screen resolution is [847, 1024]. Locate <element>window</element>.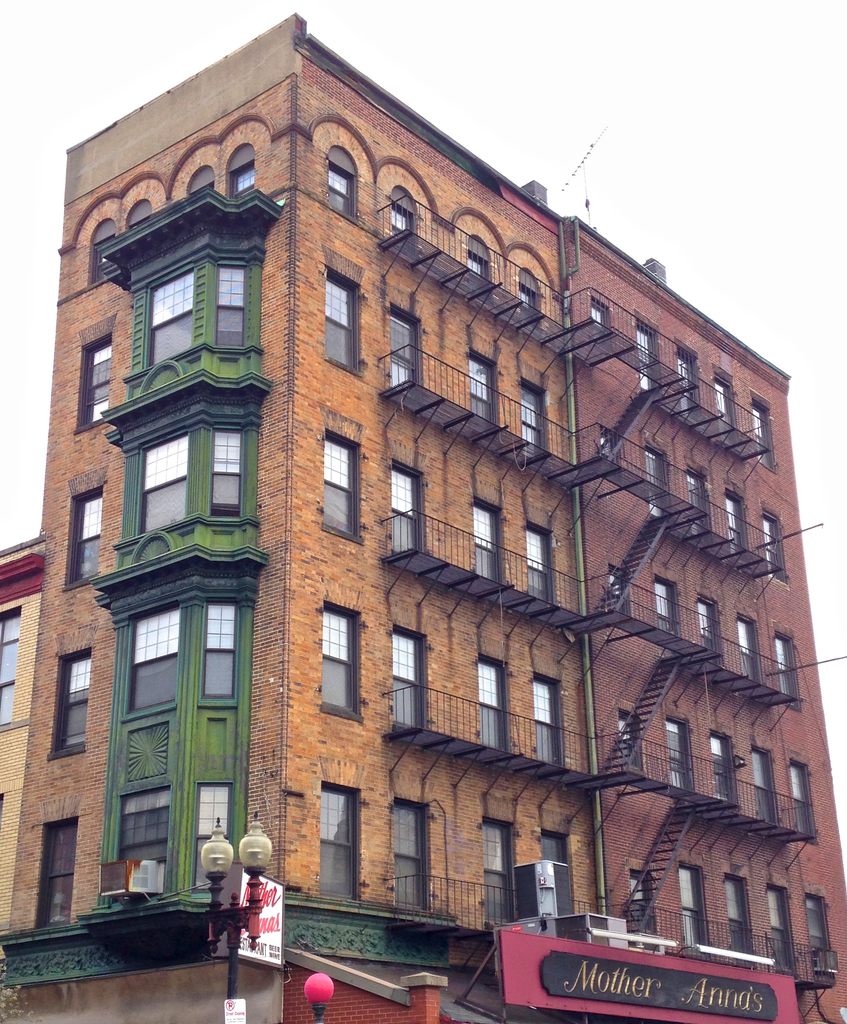
(474,494,502,584).
